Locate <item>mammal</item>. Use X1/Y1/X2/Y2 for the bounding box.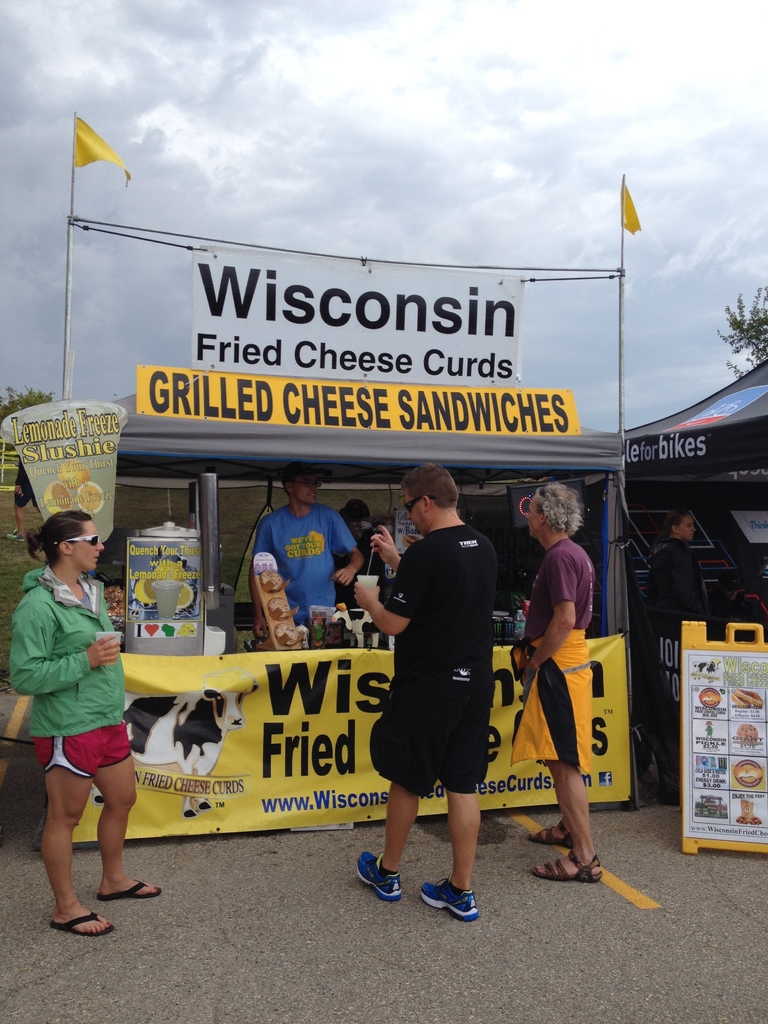
352/460/501/923.
